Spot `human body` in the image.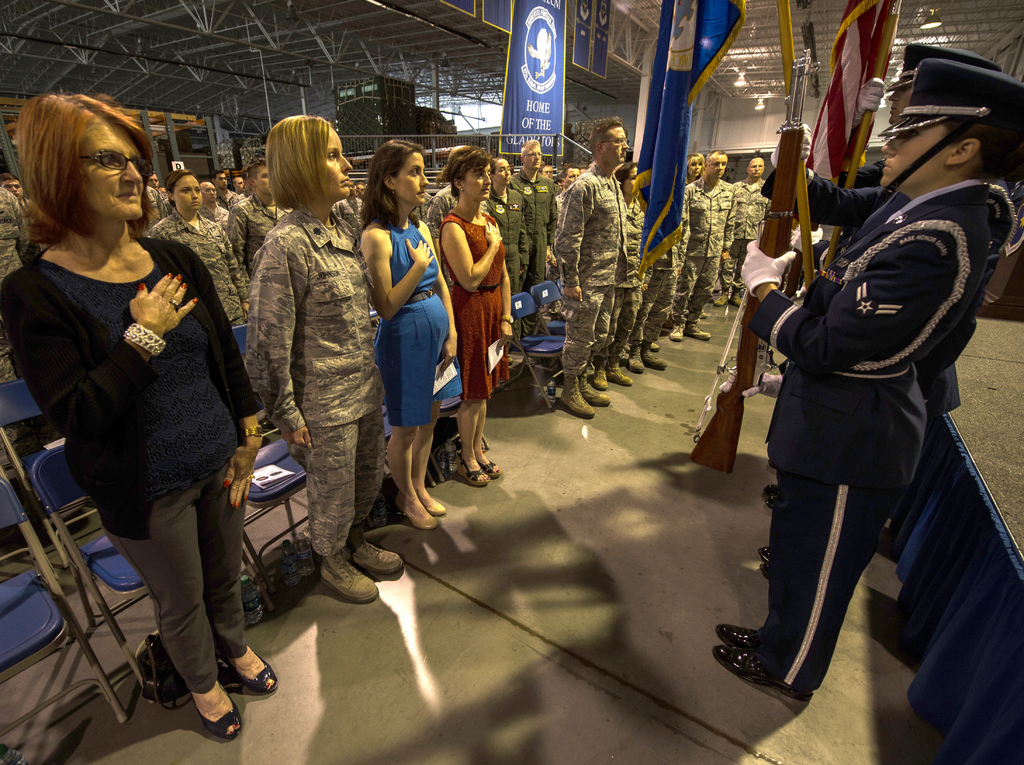
`human body` found at (437,144,521,491).
